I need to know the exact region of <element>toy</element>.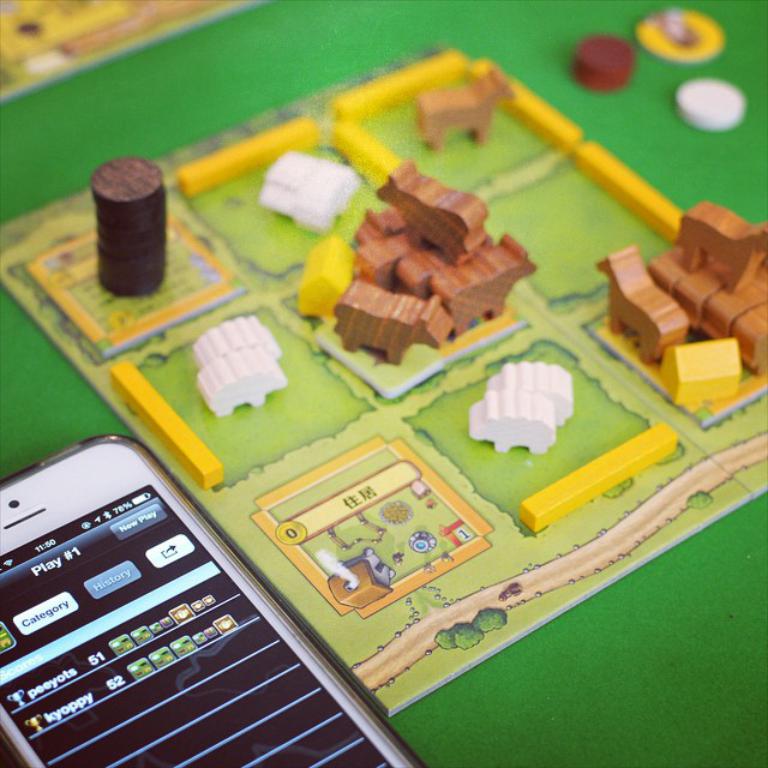
Region: [671,76,745,137].
